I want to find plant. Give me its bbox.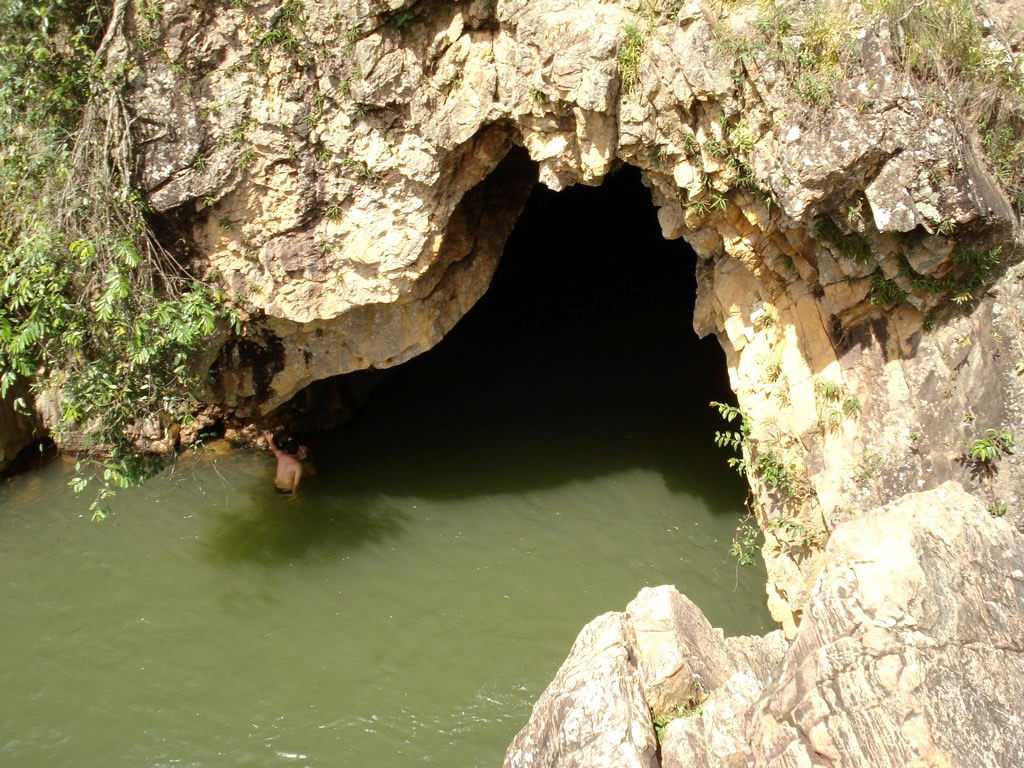
<region>853, 462, 877, 481</region>.
